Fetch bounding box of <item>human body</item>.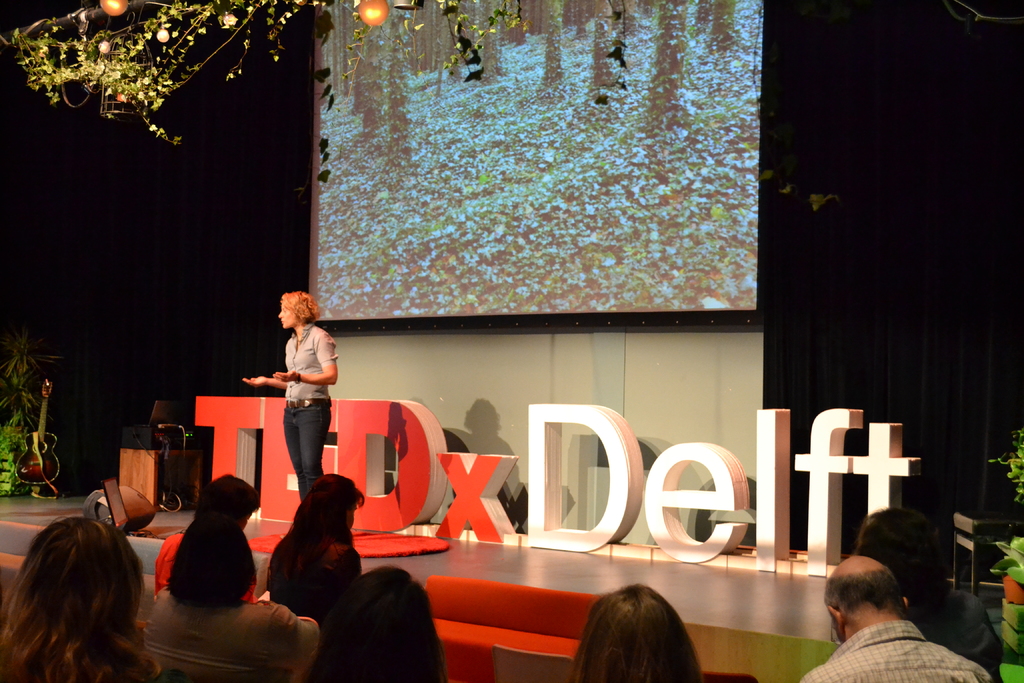
Bbox: bbox(802, 550, 996, 682).
